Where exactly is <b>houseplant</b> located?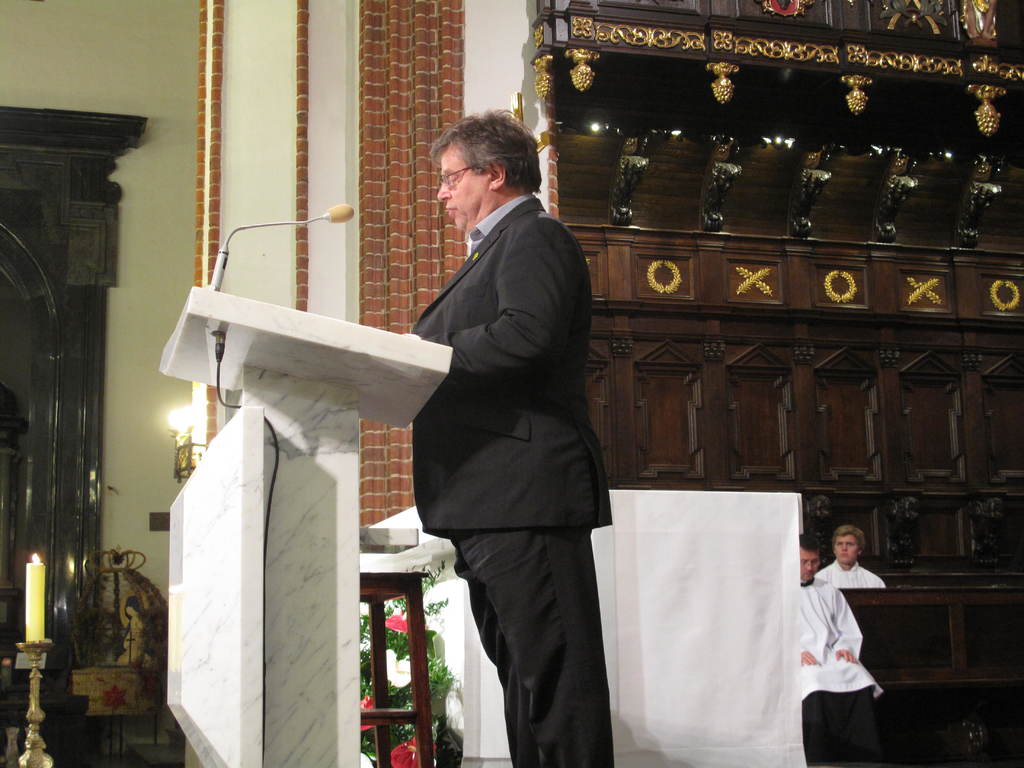
Its bounding box is <box>342,543,457,764</box>.
